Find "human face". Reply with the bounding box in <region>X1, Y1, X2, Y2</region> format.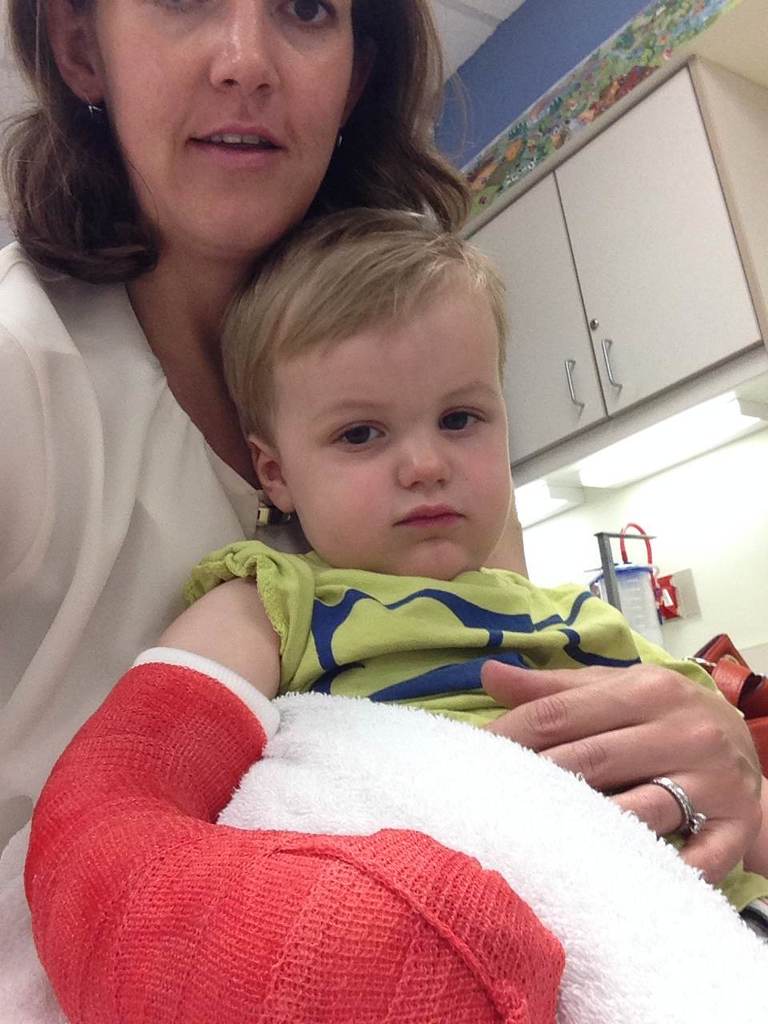
<region>91, 0, 374, 250</region>.
